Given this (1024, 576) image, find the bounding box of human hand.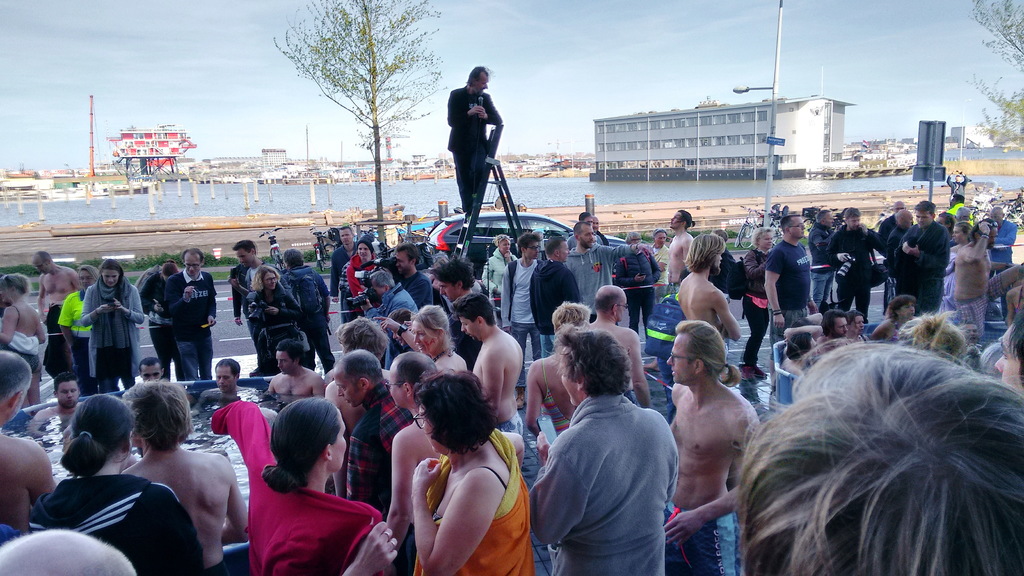
box=[355, 519, 400, 570].
